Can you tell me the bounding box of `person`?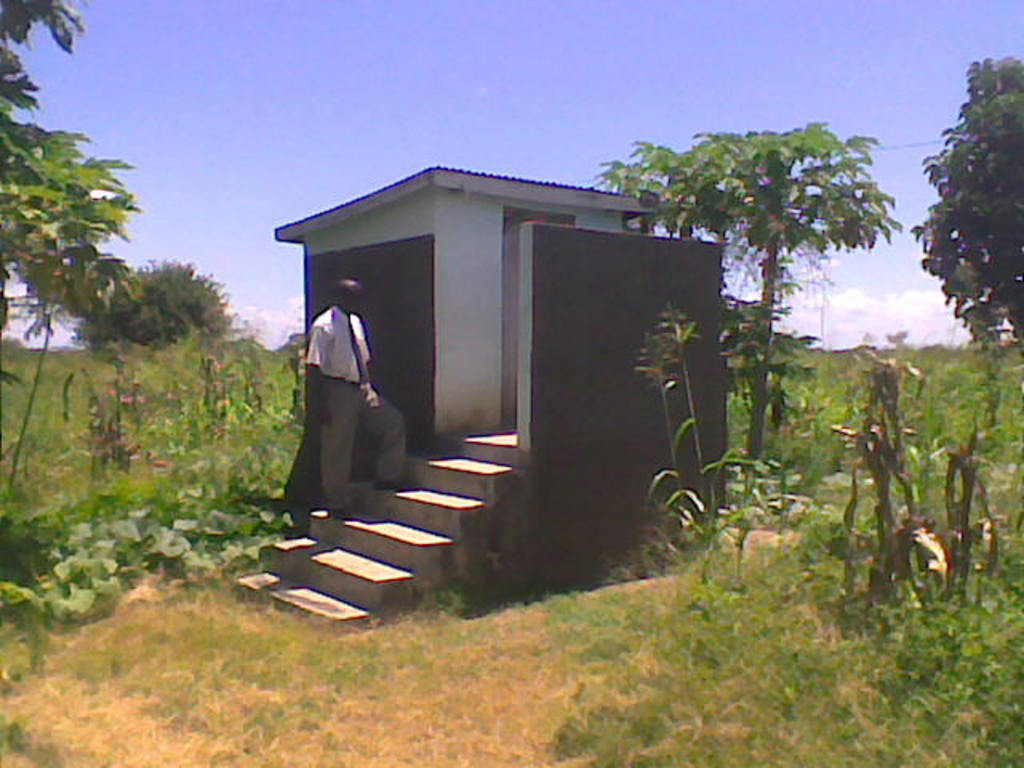
{"x1": 301, "y1": 277, "x2": 411, "y2": 525}.
